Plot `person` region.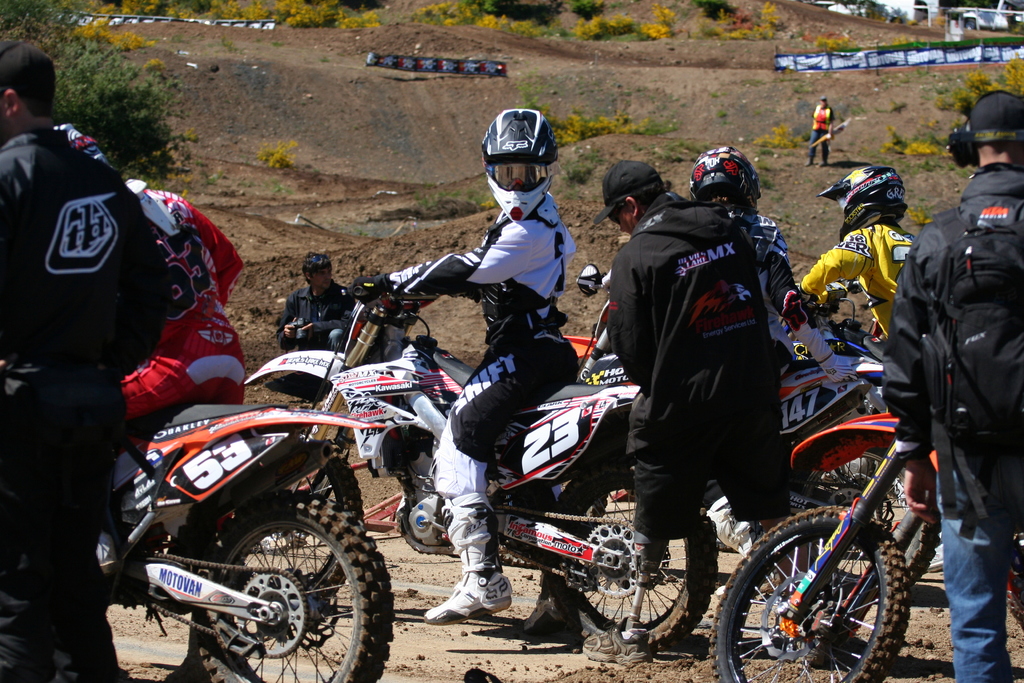
Plotted at pyautogui.locateOnScreen(800, 163, 916, 348).
